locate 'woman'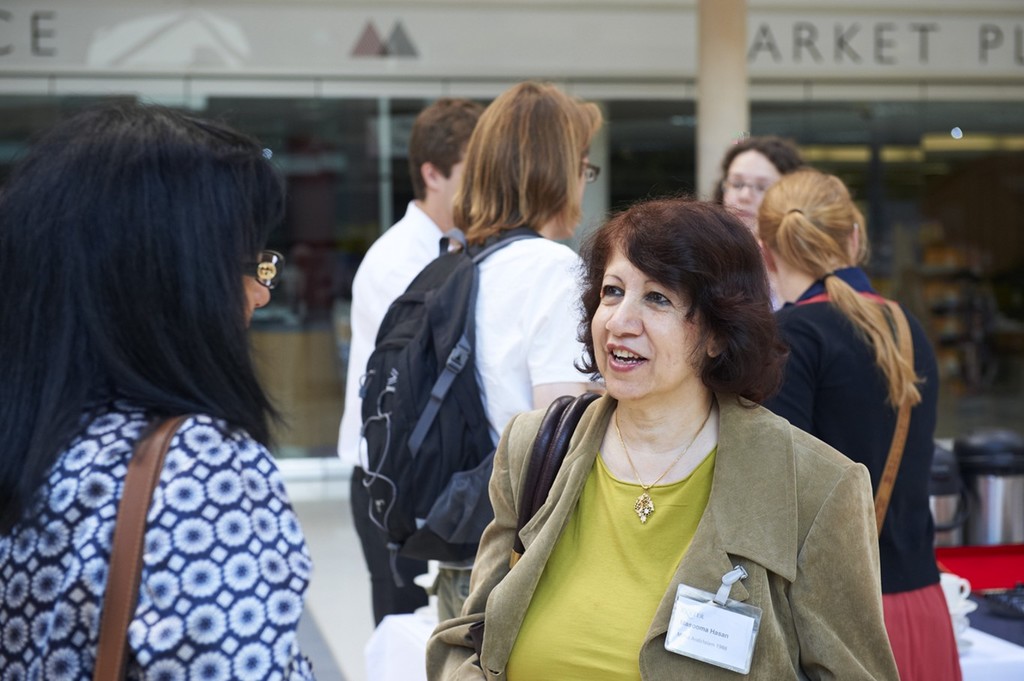
region(363, 74, 606, 680)
